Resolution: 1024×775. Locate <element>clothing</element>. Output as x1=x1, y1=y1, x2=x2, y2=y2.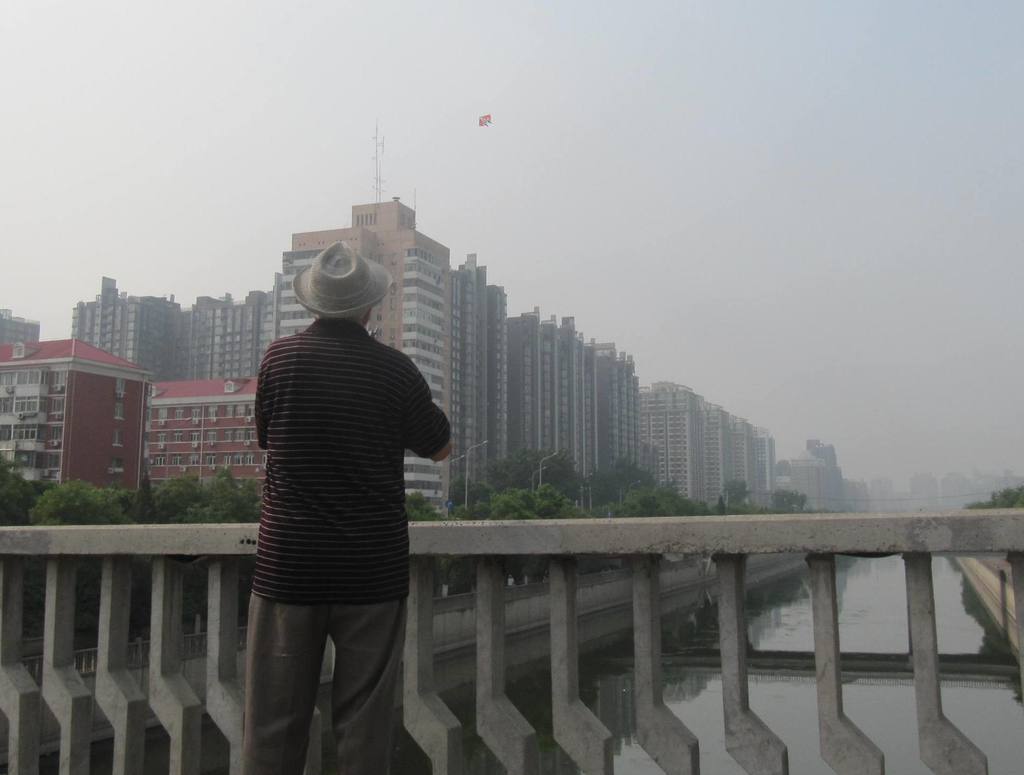
x1=242, y1=592, x2=403, y2=774.
